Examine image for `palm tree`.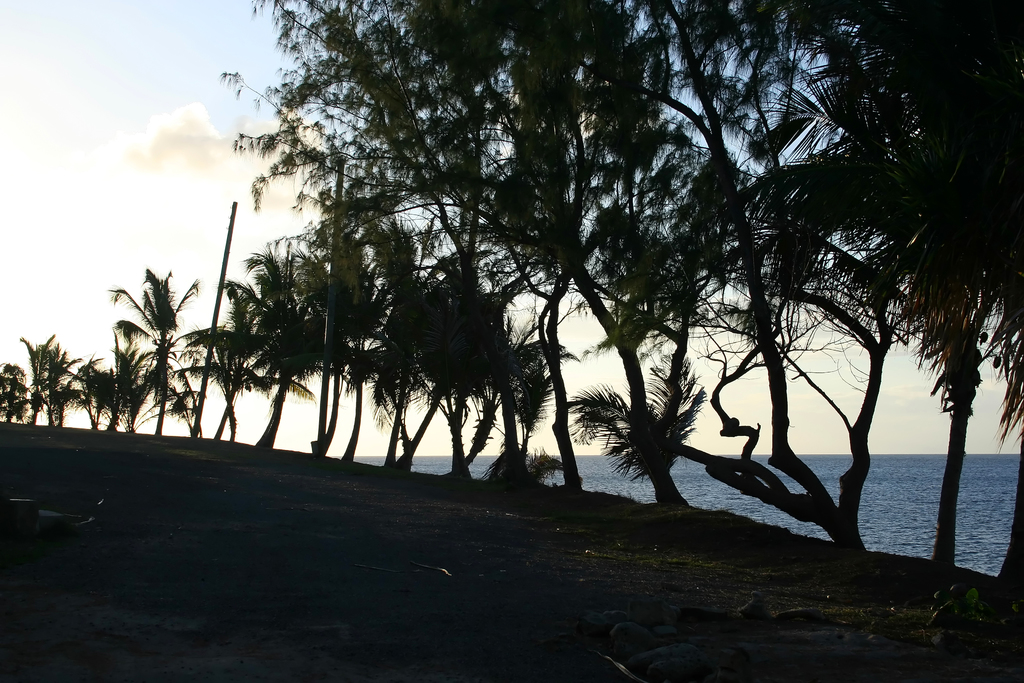
Examination result: (x1=184, y1=309, x2=257, y2=438).
